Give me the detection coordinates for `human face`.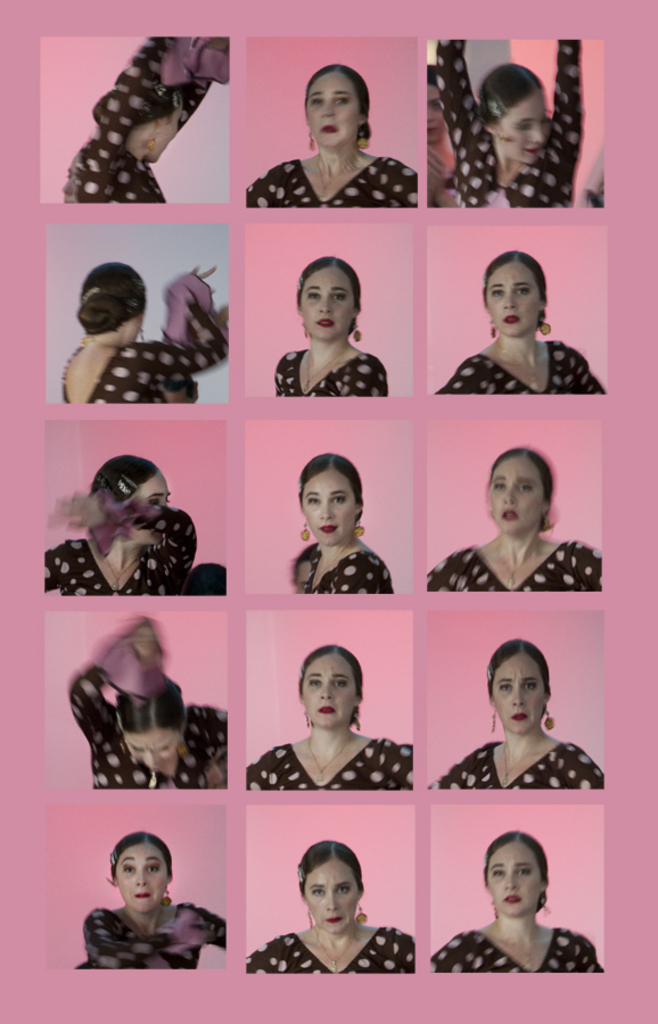
box=[298, 465, 357, 543].
